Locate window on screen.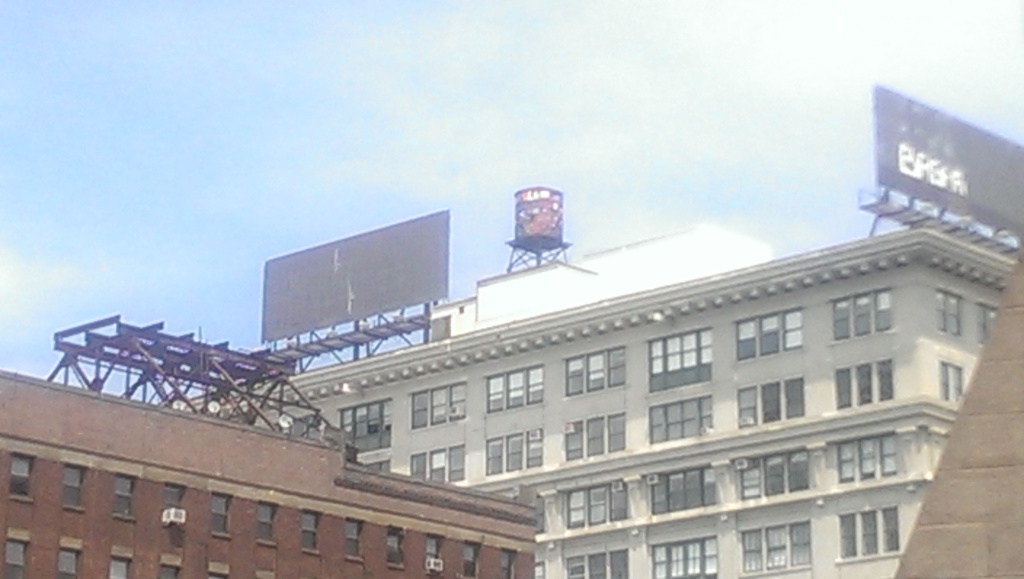
On screen at l=845, t=509, r=902, b=569.
